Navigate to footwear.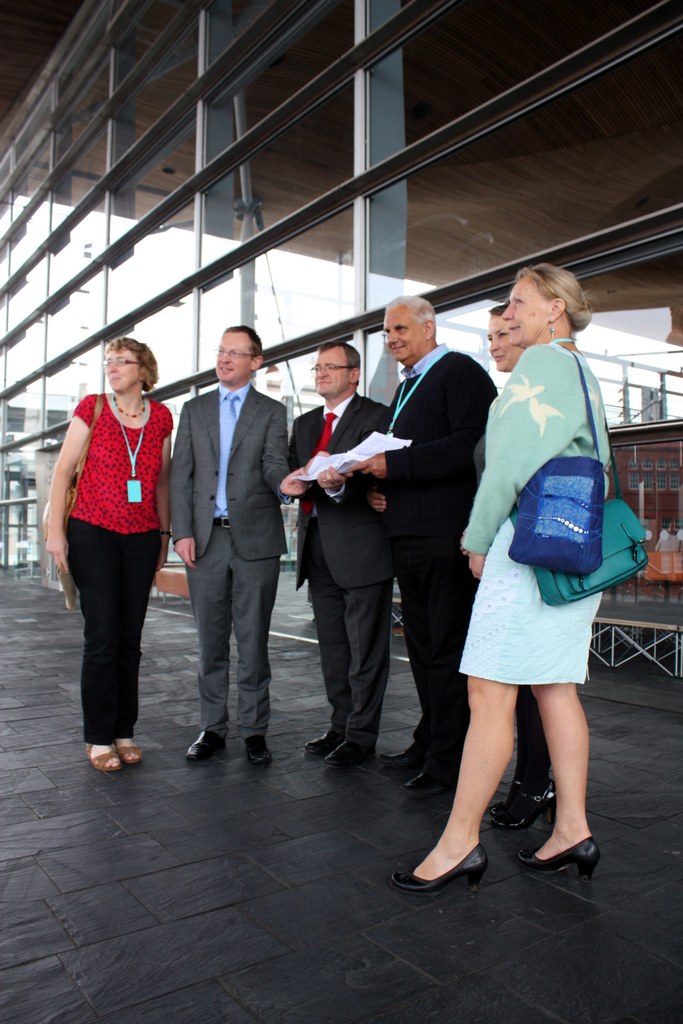
Navigation target: left=377, top=749, right=415, bottom=772.
